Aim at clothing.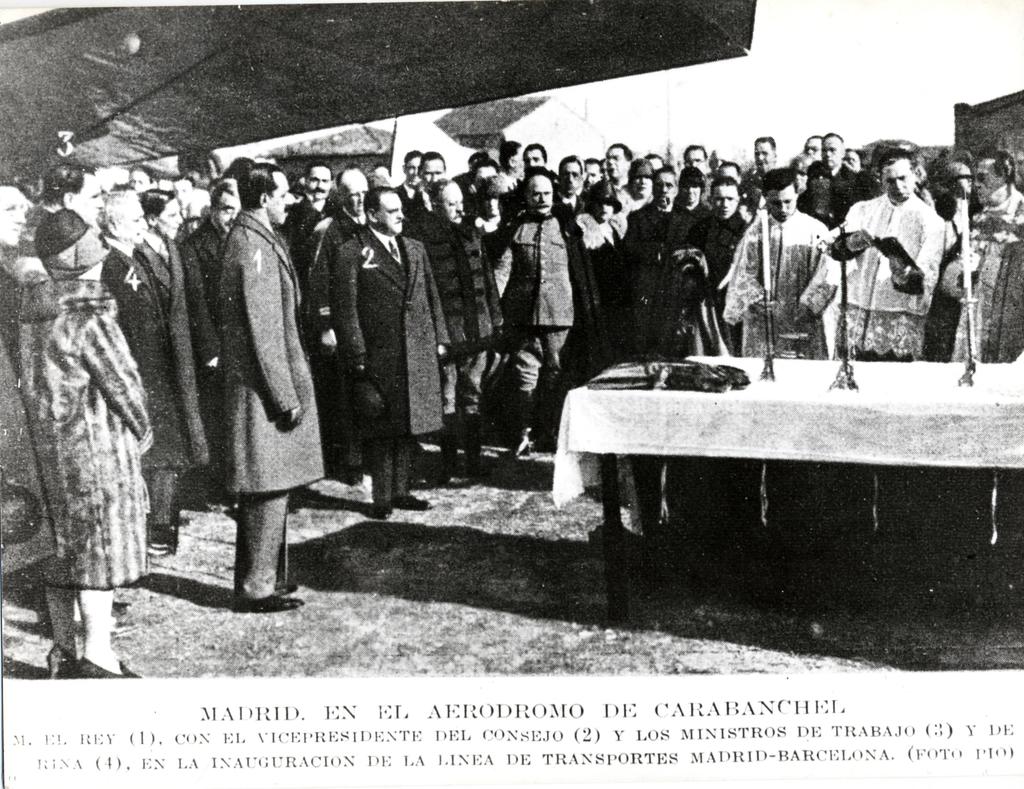
Aimed at <bbox>941, 186, 1023, 359</bbox>.
